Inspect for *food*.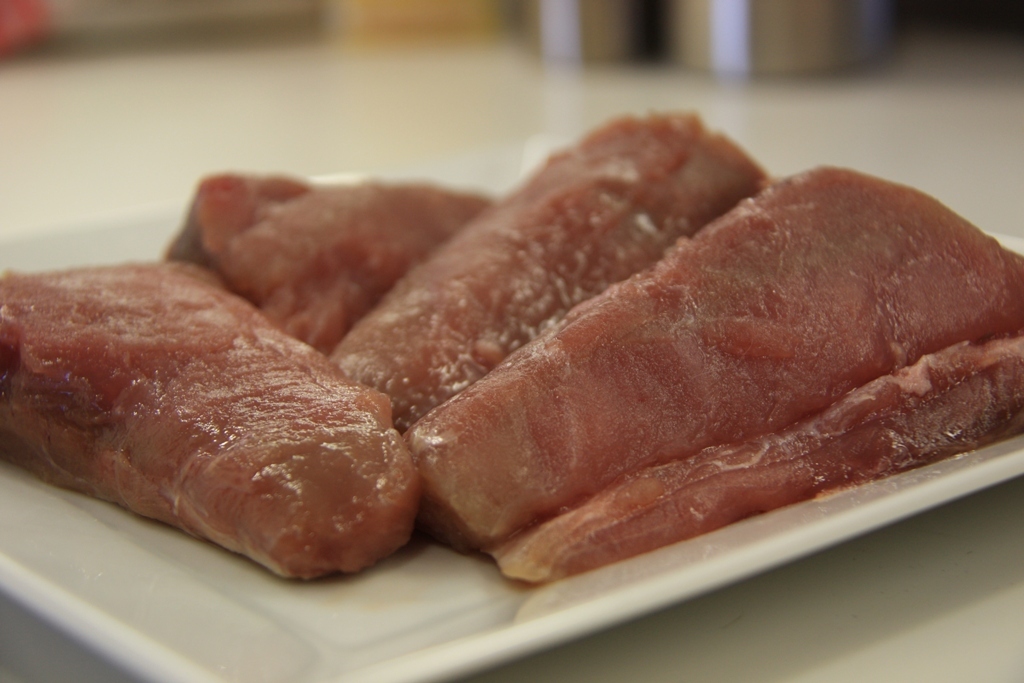
Inspection: bbox(488, 341, 1023, 588).
